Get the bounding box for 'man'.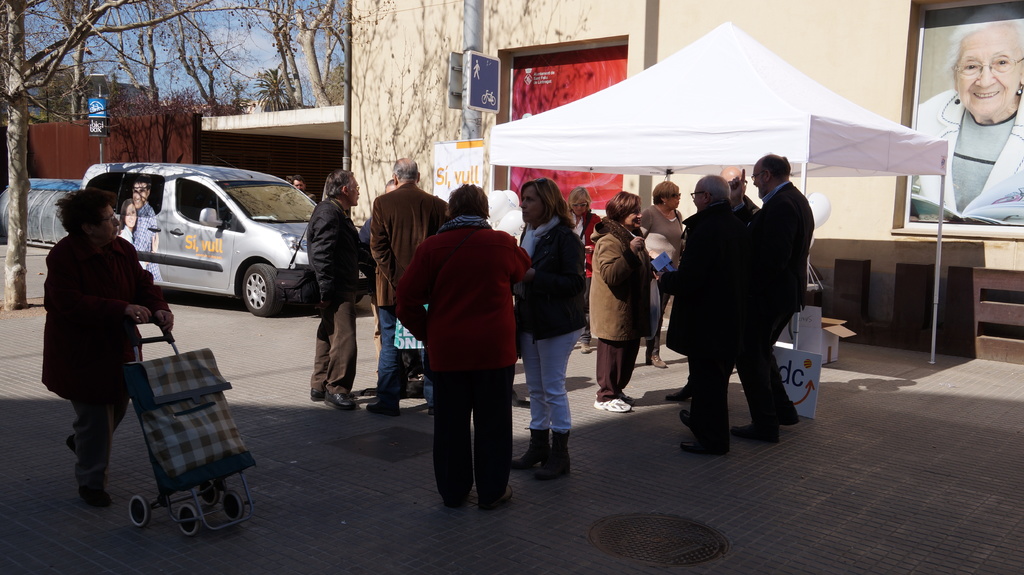
<box>719,166,766,226</box>.
